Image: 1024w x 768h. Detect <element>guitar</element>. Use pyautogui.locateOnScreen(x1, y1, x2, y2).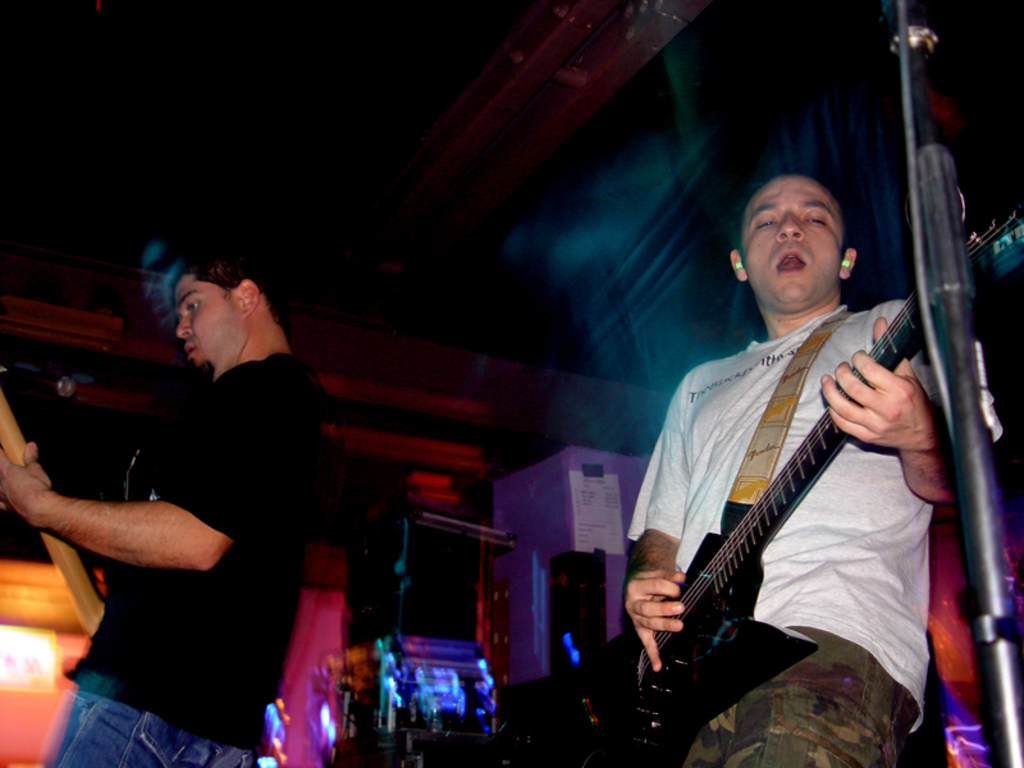
pyautogui.locateOnScreen(584, 204, 1023, 767).
